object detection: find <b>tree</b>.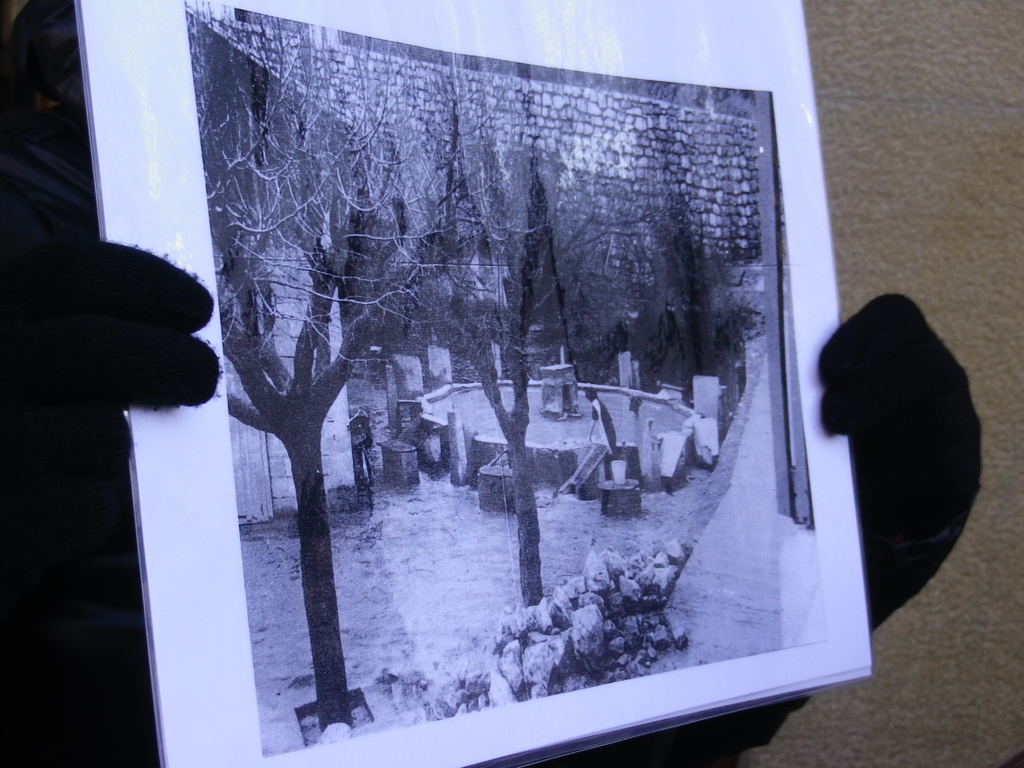
622 198 732 396.
